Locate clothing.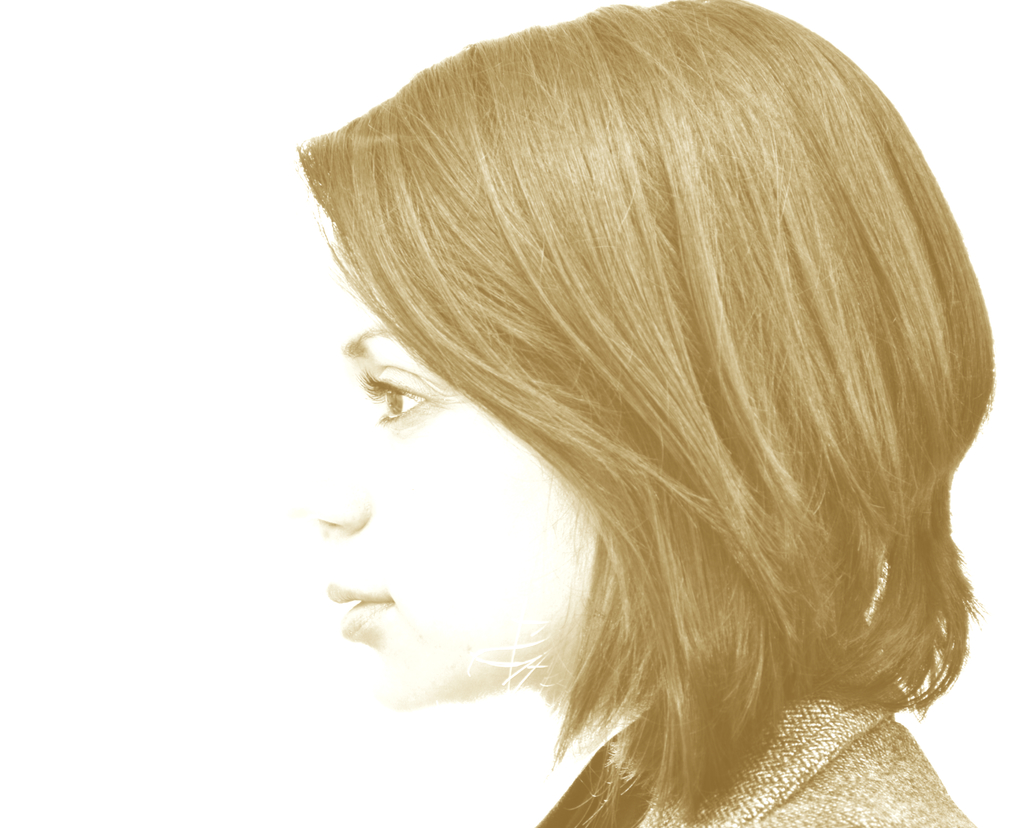
Bounding box: 531 665 978 827.
